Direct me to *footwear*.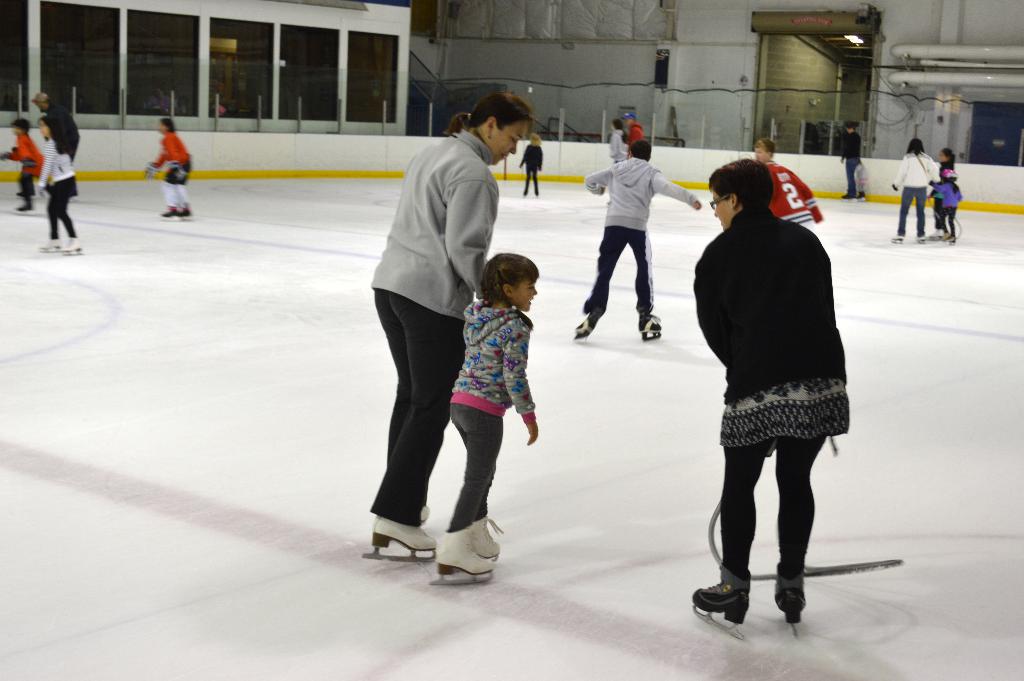
Direction: <box>17,186,37,195</box>.
